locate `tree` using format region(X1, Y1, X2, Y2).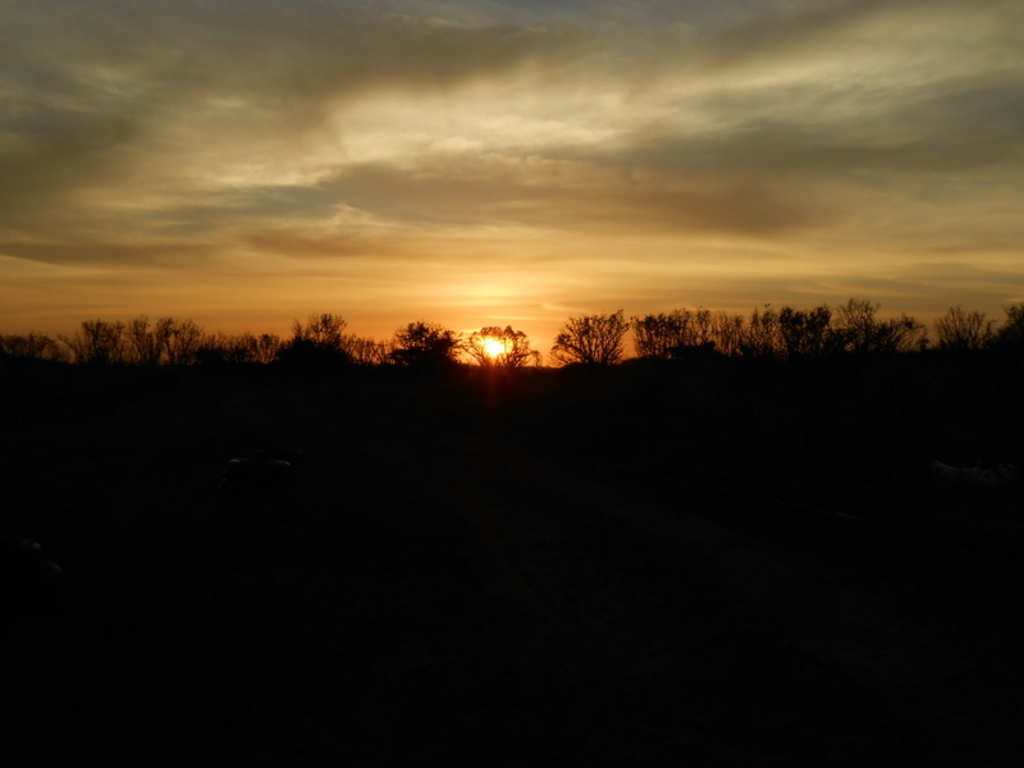
region(448, 324, 535, 371).
